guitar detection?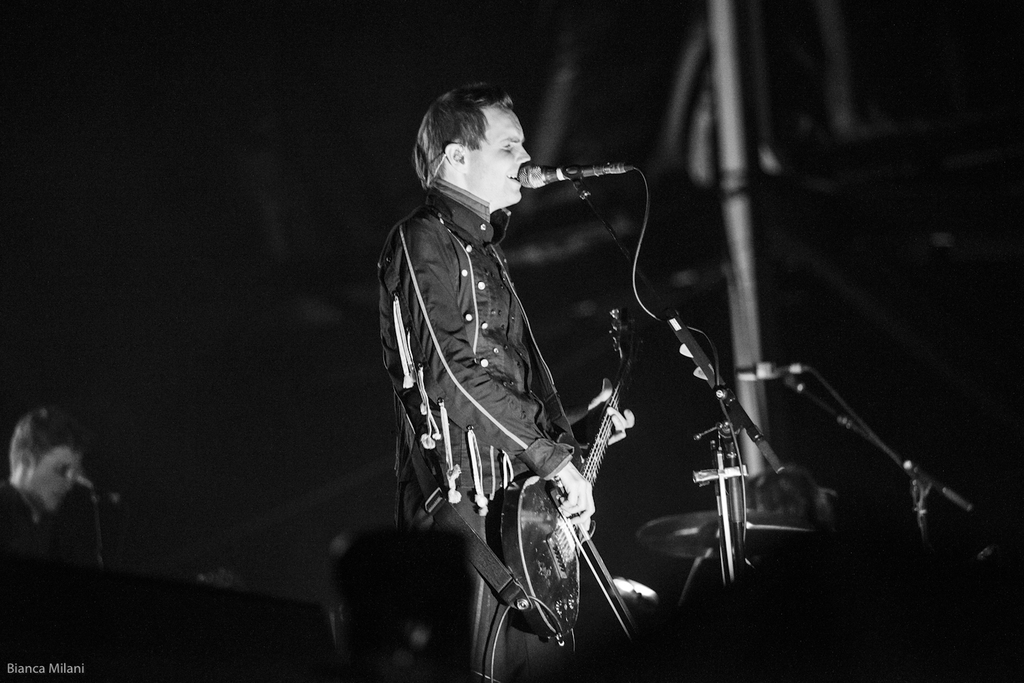
box(397, 253, 663, 620)
